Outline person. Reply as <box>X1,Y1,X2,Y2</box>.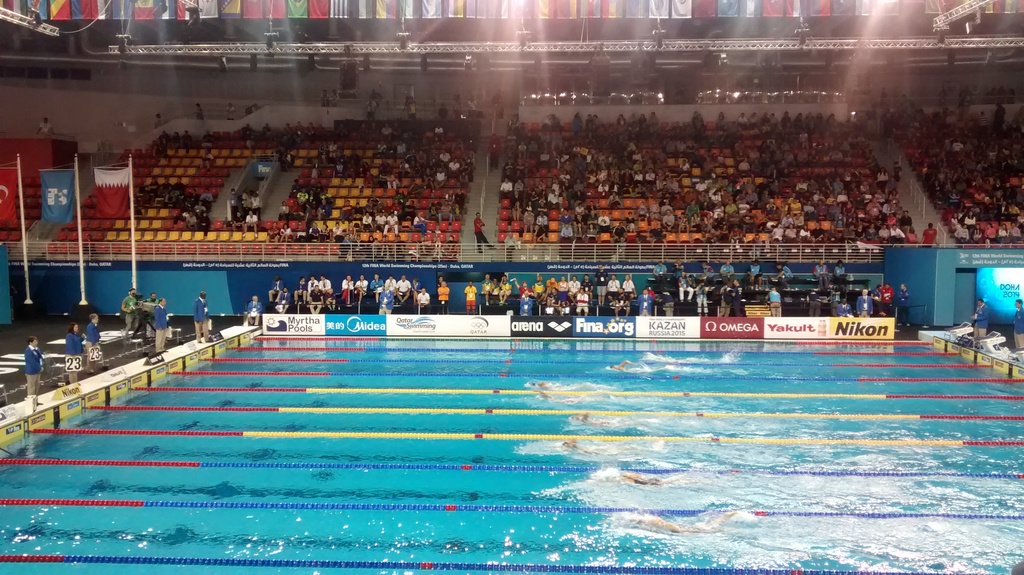
<box>385,271,394,306</box>.
